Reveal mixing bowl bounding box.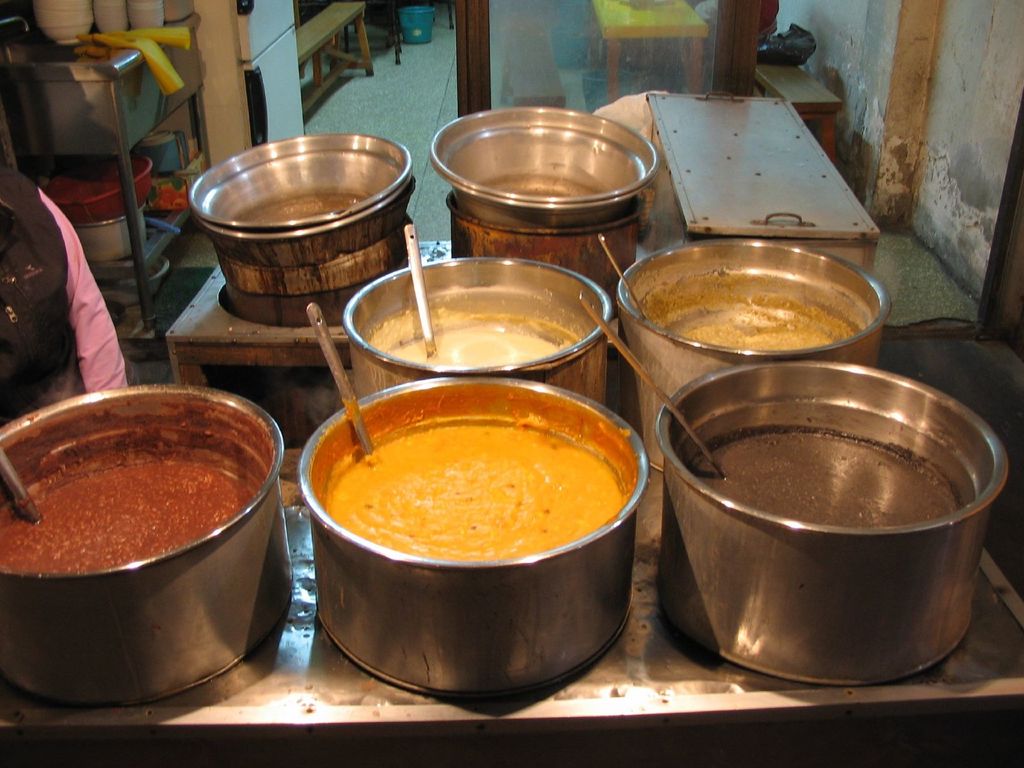
Revealed: x1=186, y1=131, x2=412, y2=241.
